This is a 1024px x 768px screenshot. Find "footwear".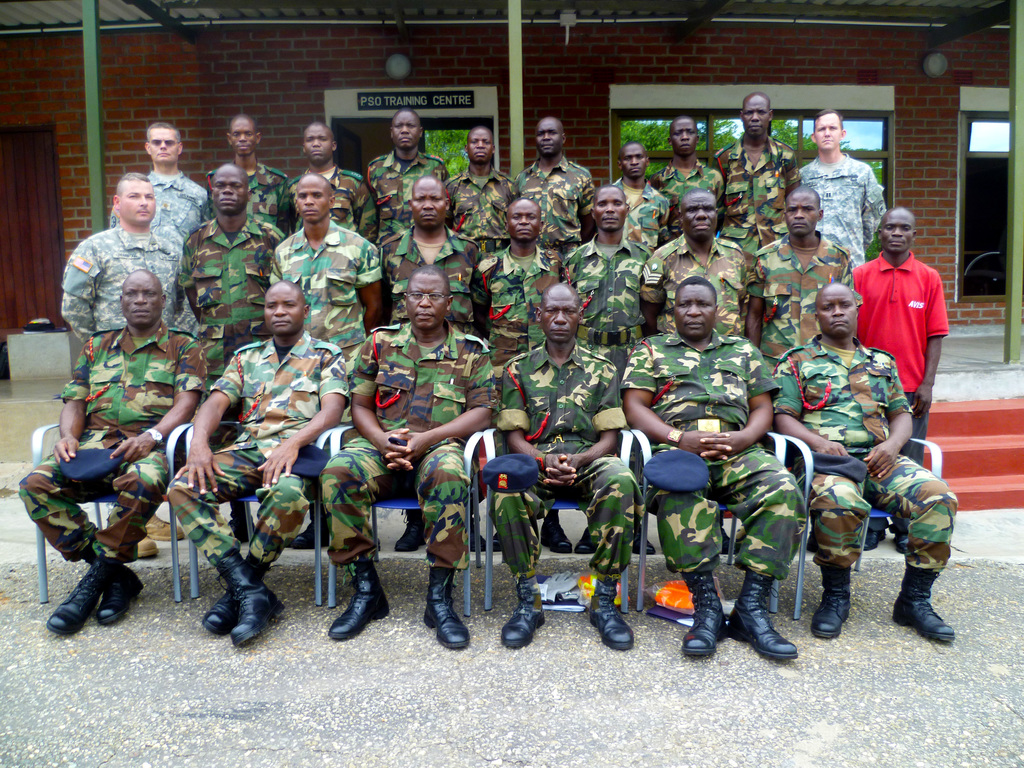
Bounding box: [502,574,548,646].
